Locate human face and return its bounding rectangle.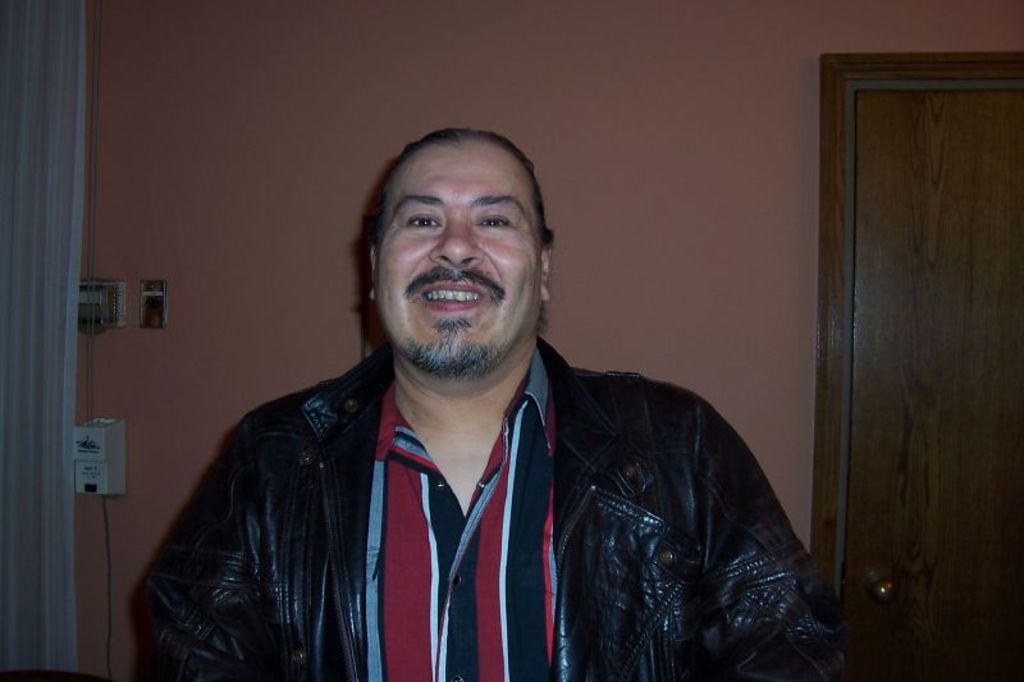
pyautogui.locateOnScreen(379, 145, 539, 375).
